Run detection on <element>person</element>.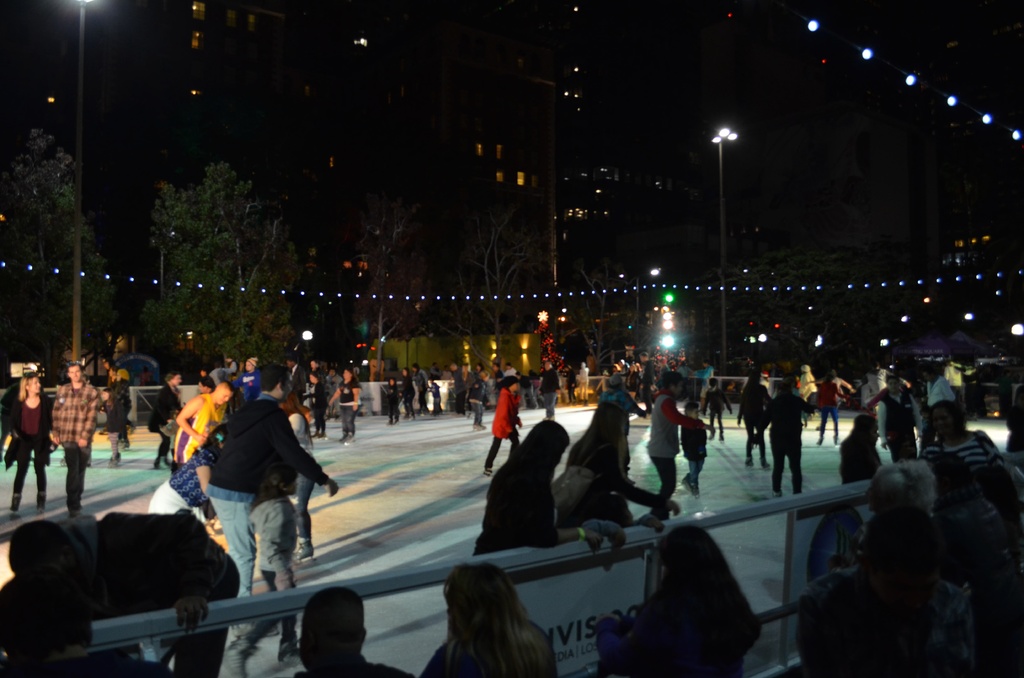
Result: bbox=(293, 587, 416, 677).
